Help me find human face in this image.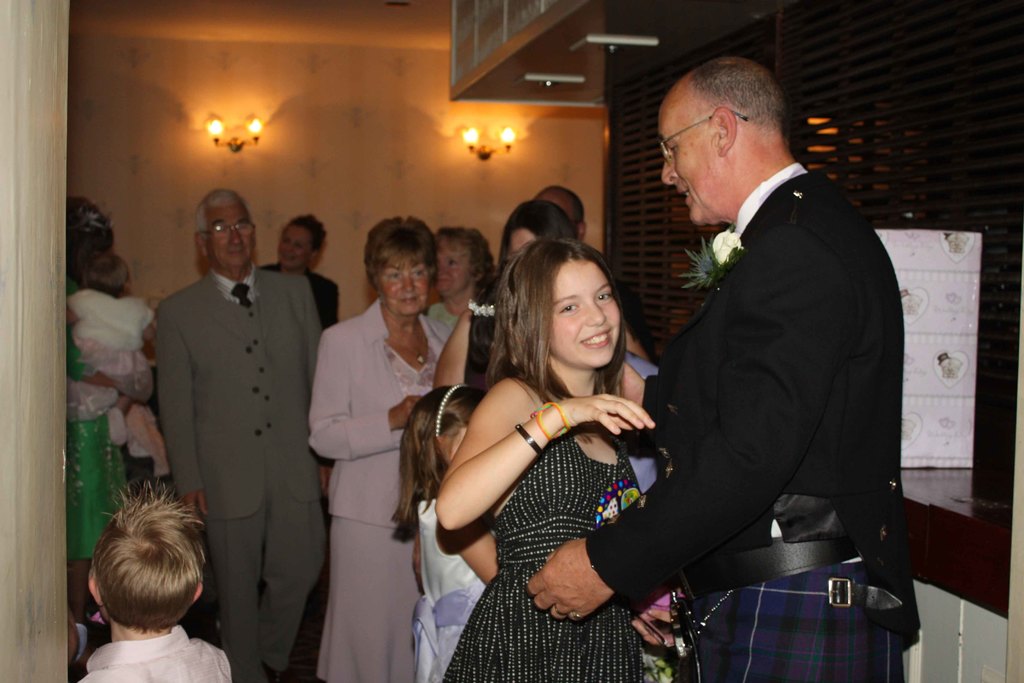
Found it: 661,94,726,227.
